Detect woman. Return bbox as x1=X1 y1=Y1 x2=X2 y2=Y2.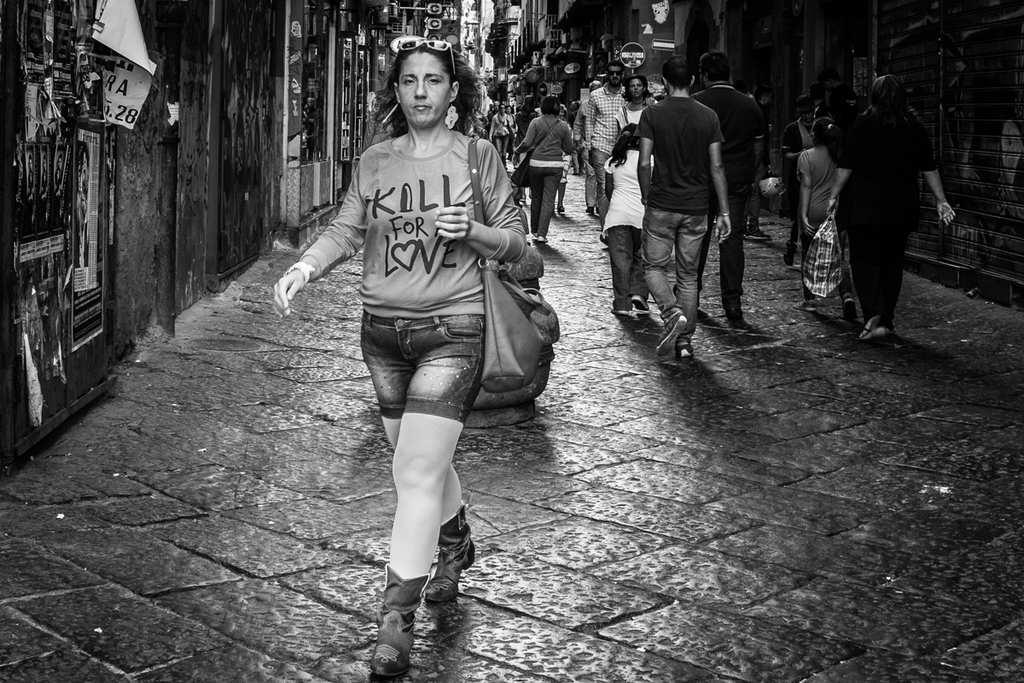
x1=506 y1=102 x2=520 y2=155.
